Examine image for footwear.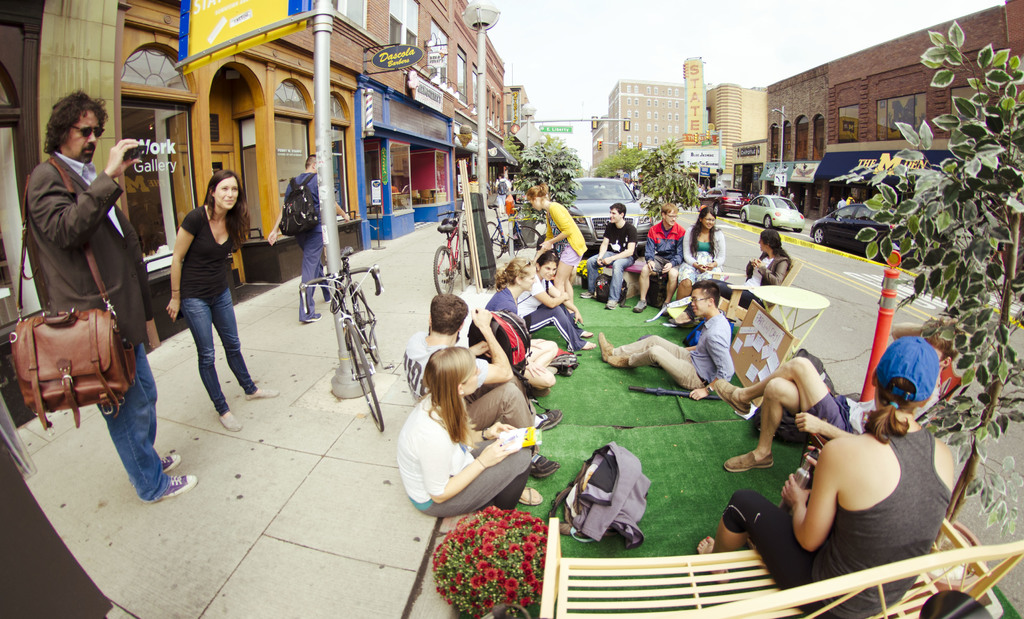
Examination result: [717,378,752,417].
